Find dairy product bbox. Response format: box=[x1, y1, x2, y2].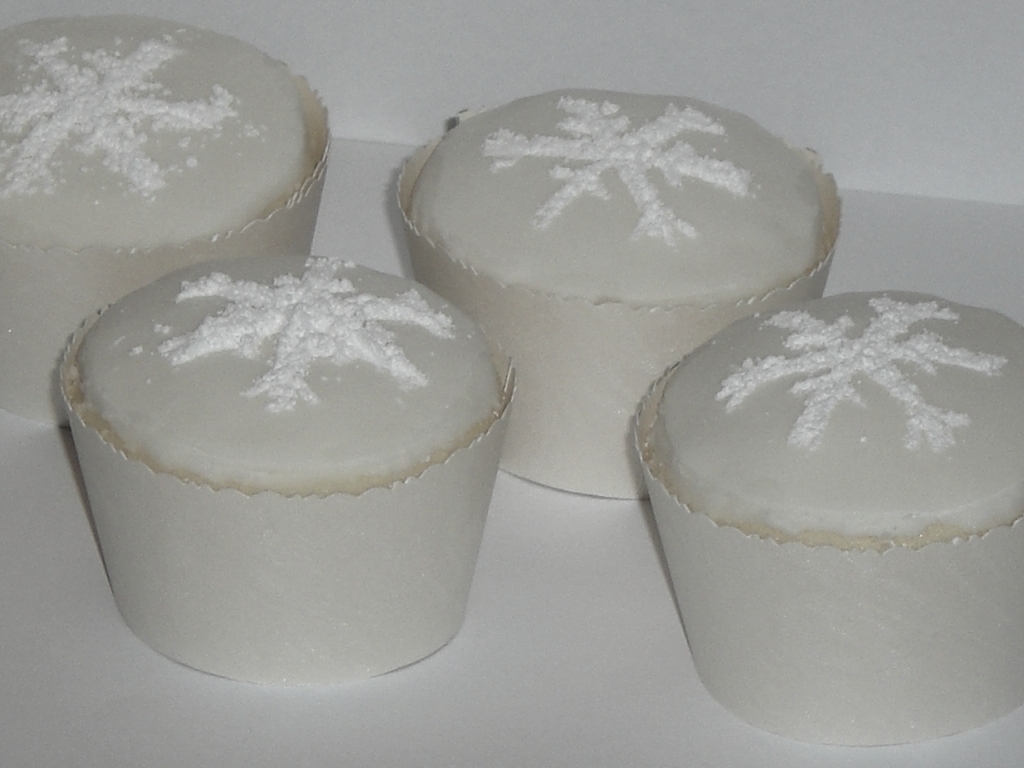
box=[406, 93, 817, 492].
